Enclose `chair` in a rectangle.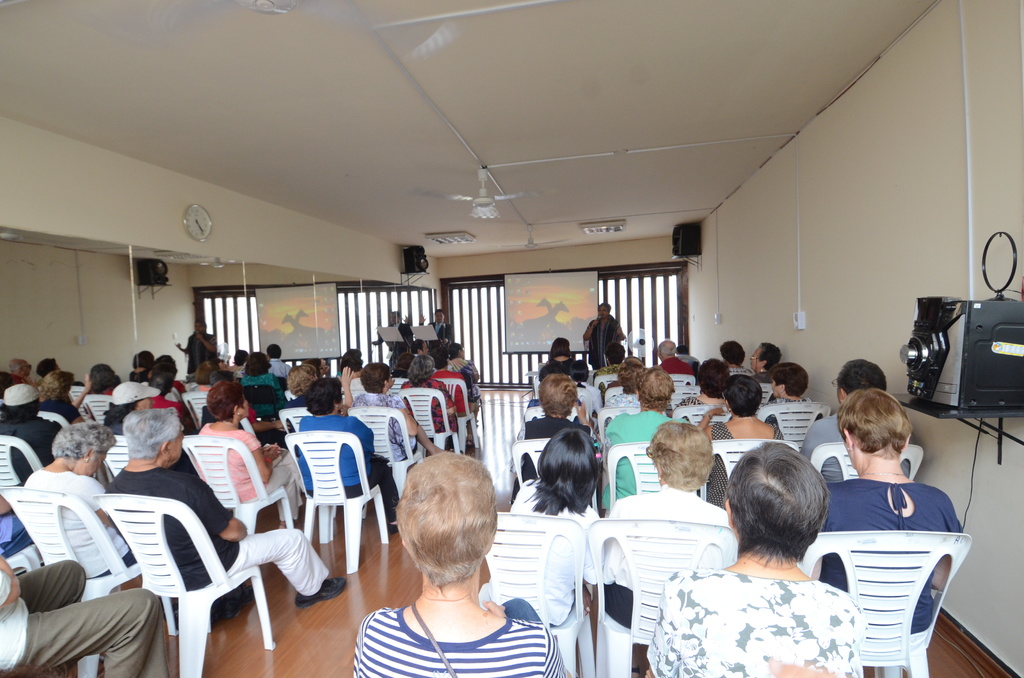
181:435:294:537.
